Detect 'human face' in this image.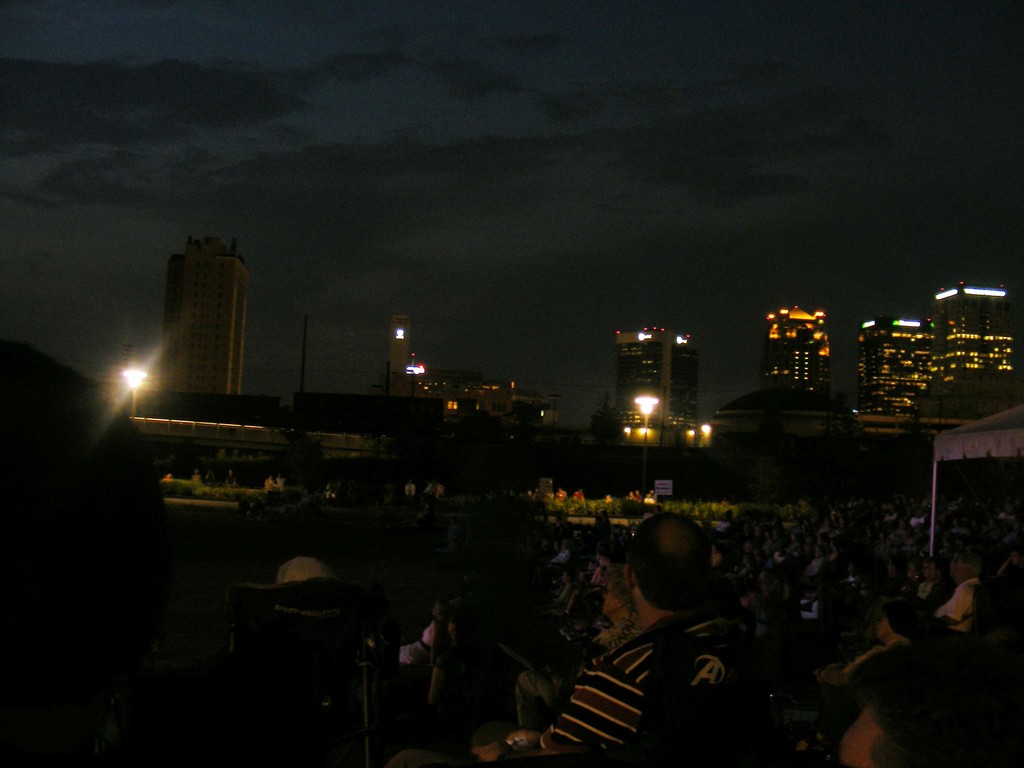
Detection: <region>840, 715, 885, 767</region>.
